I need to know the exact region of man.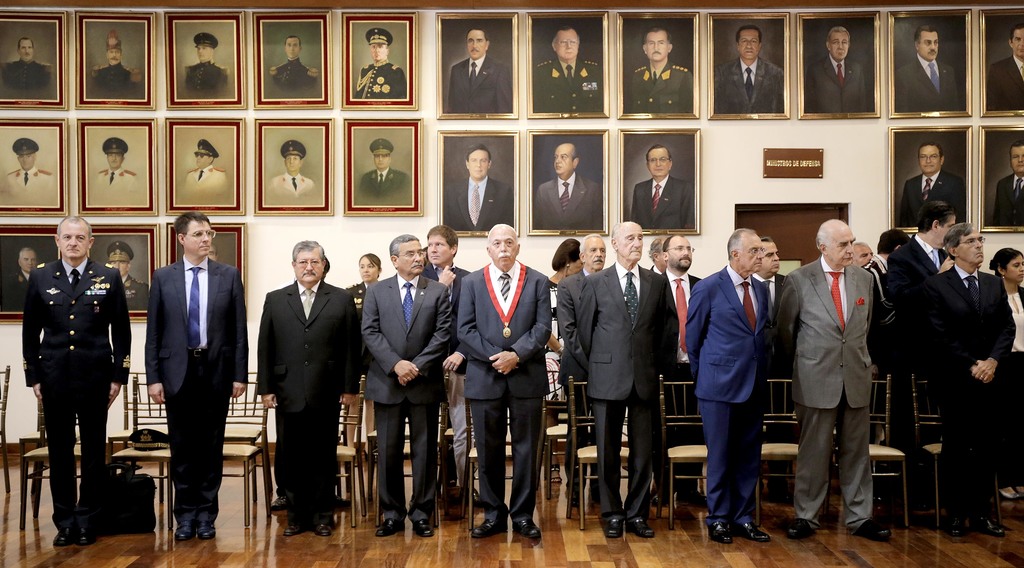
Region: select_region(458, 219, 554, 541).
